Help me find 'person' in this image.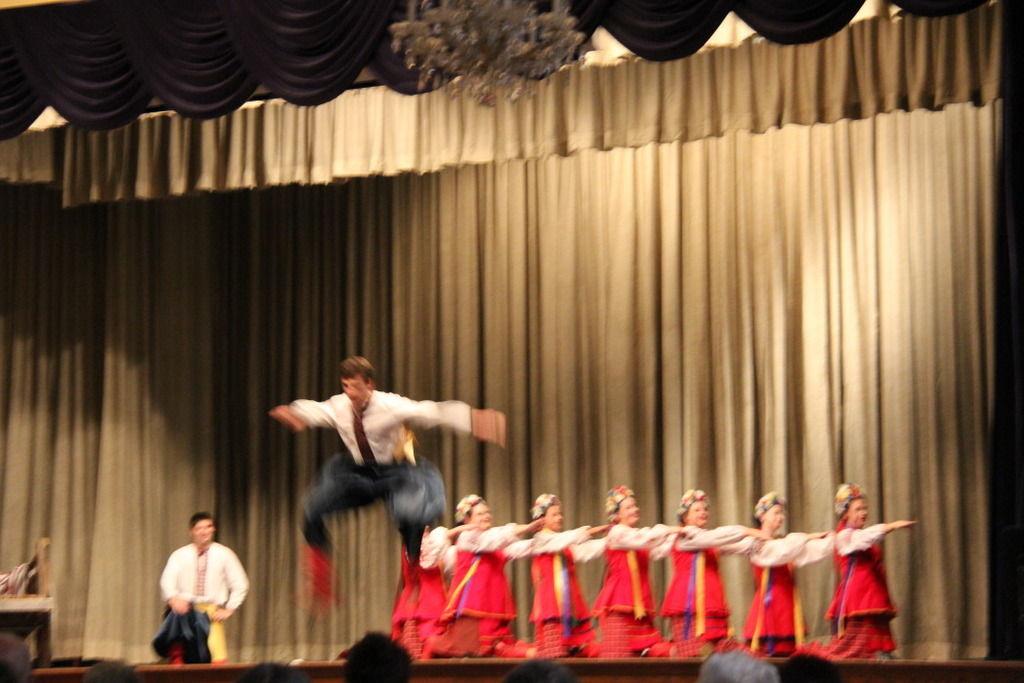
Found it: x1=159, y1=511, x2=252, y2=665.
